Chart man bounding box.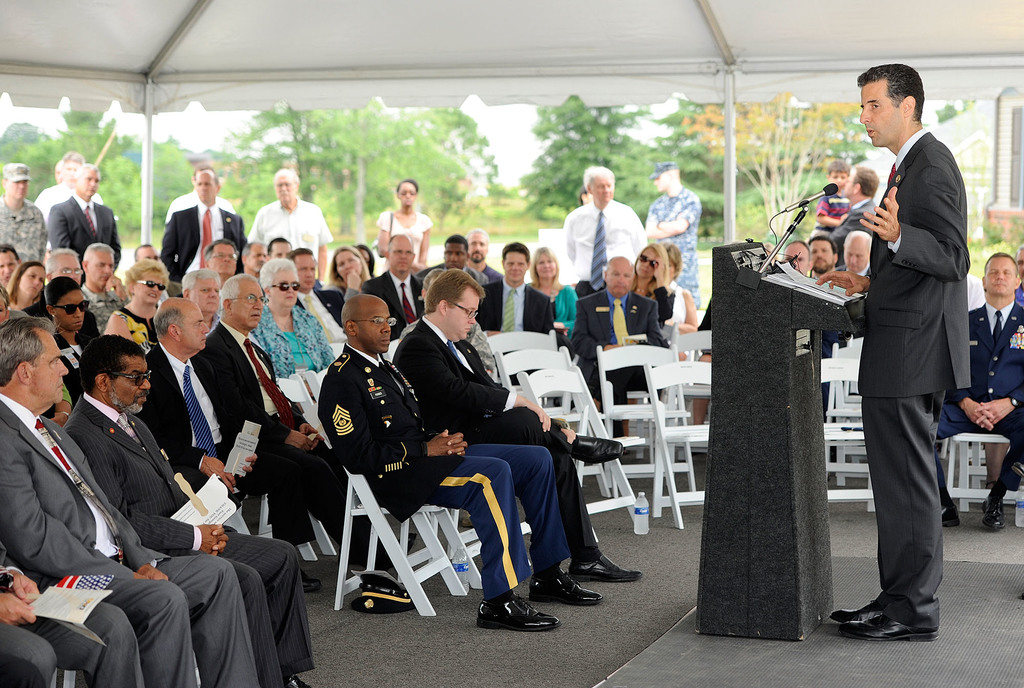
Charted: l=566, t=167, r=646, b=318.
